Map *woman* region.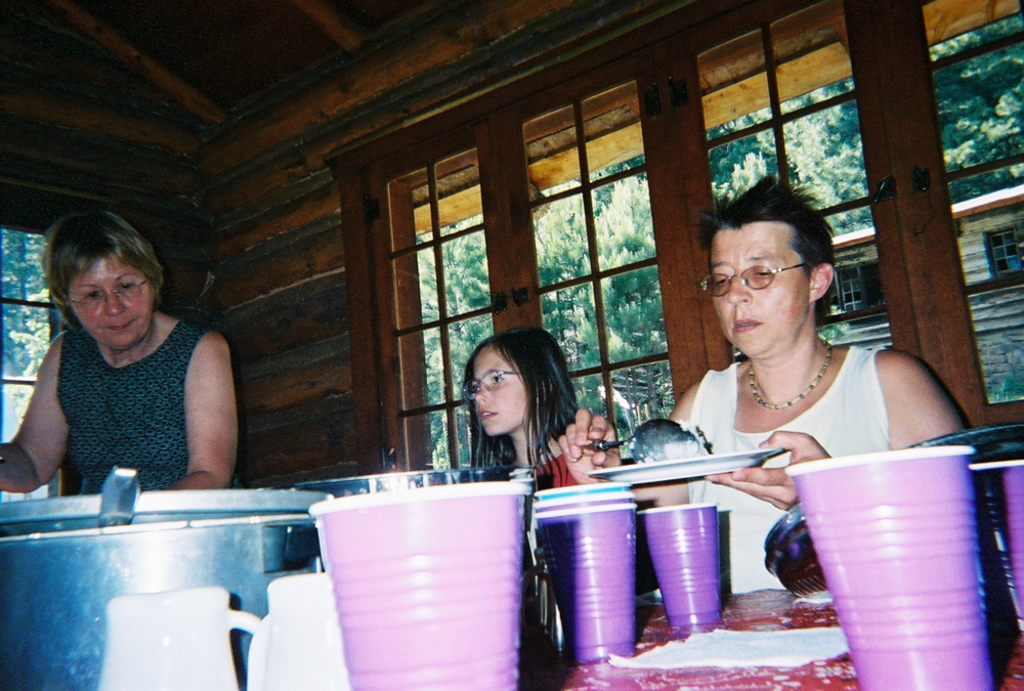
Mapped to {"left": 639, "top": 183, "right": 944, "bottom": 552}.
